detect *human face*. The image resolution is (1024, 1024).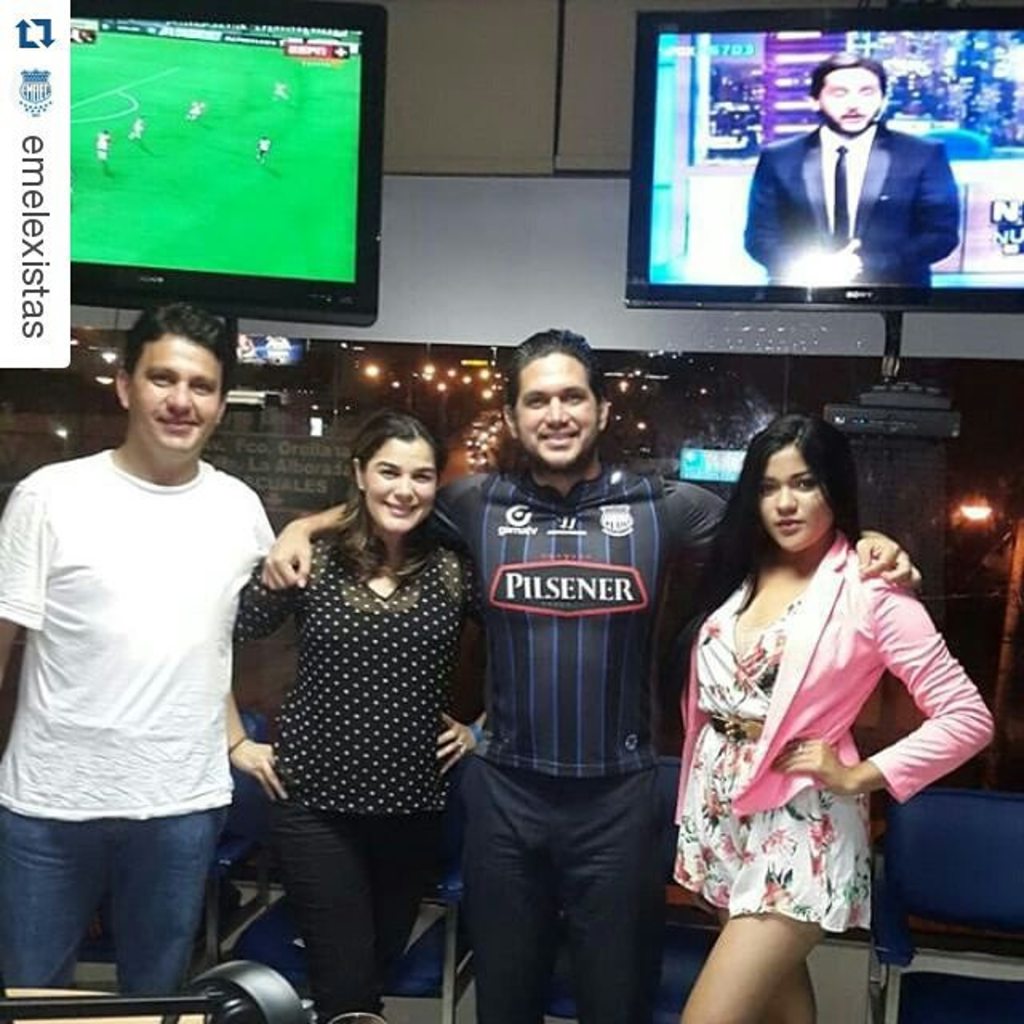
130/346/216/456.
